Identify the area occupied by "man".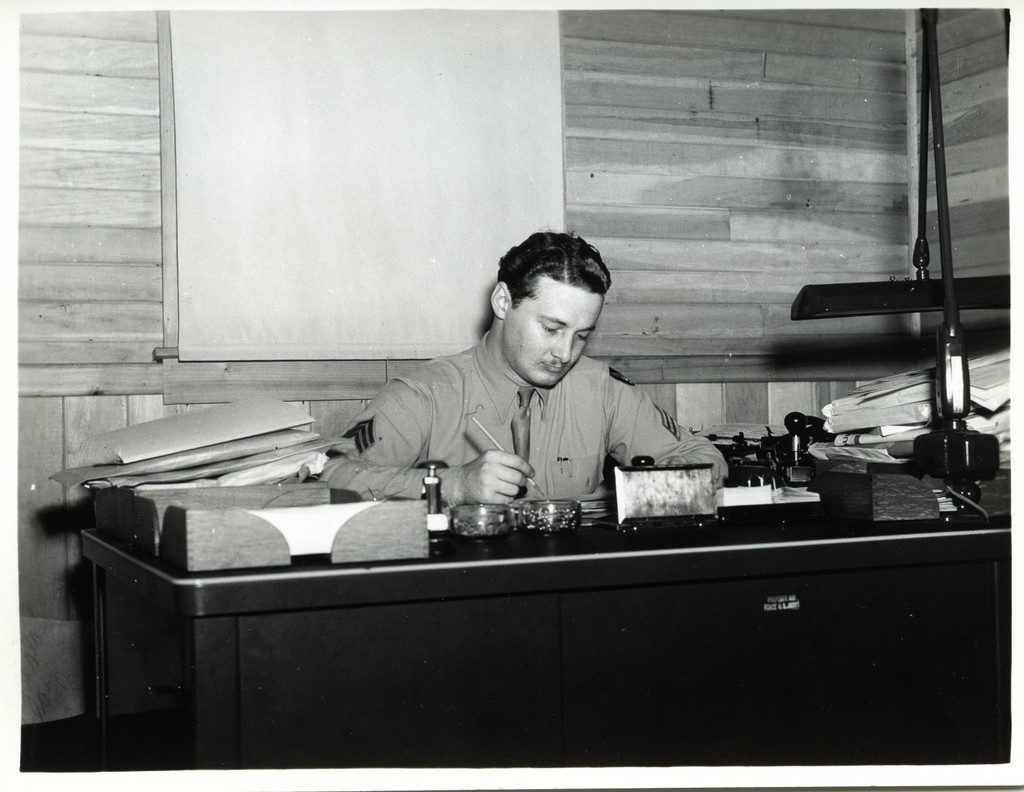
Area: box(308, 247, 728, 529).
